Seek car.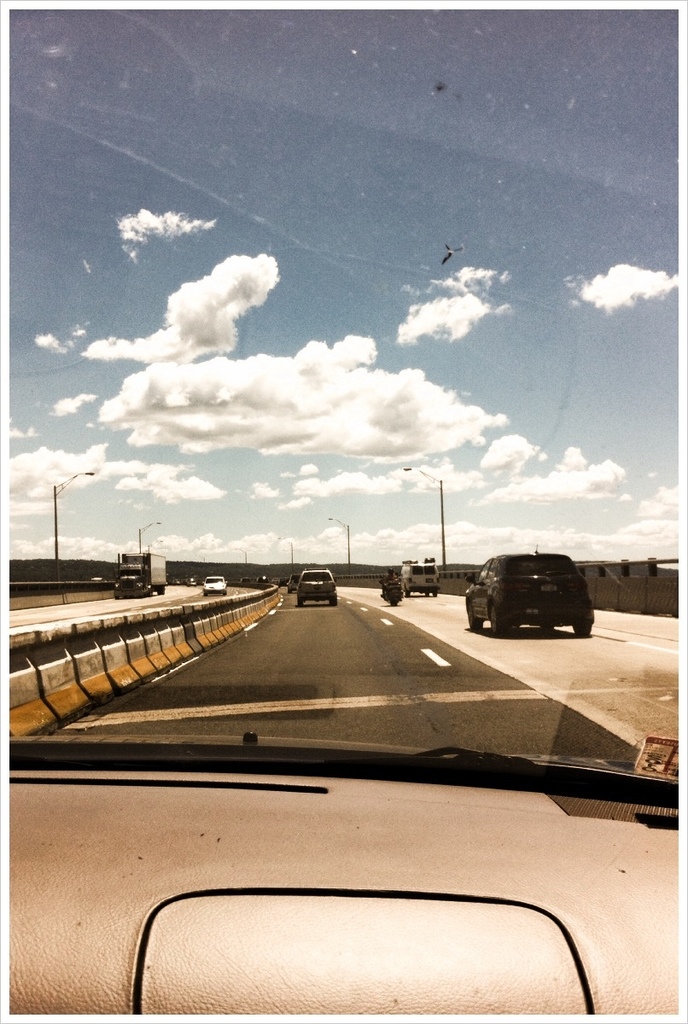
left=298, top=570, right=339, bottom=611.
